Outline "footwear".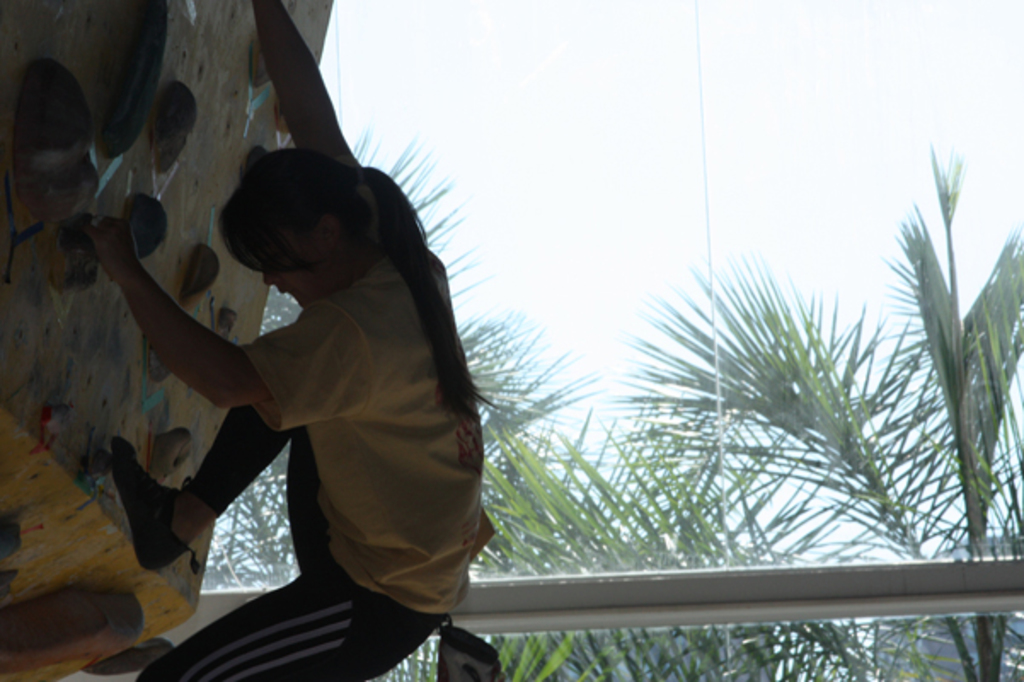
Outline: 104,428,184,568.
